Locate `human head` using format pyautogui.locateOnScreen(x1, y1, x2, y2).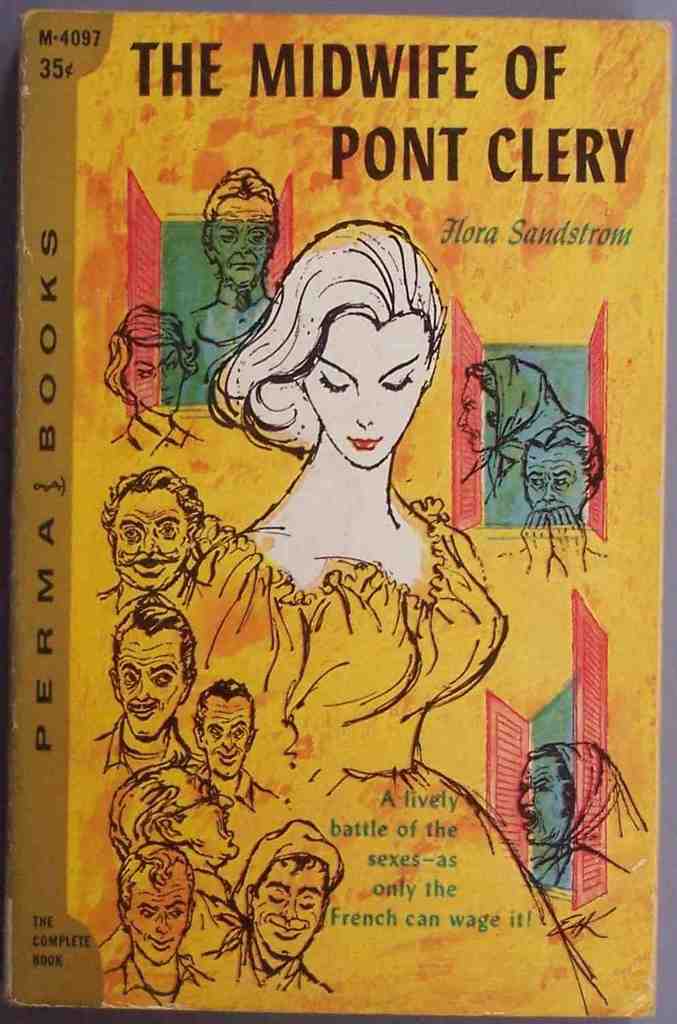
pyautogui.locateOnScreen(243, 815, 346, 962).
